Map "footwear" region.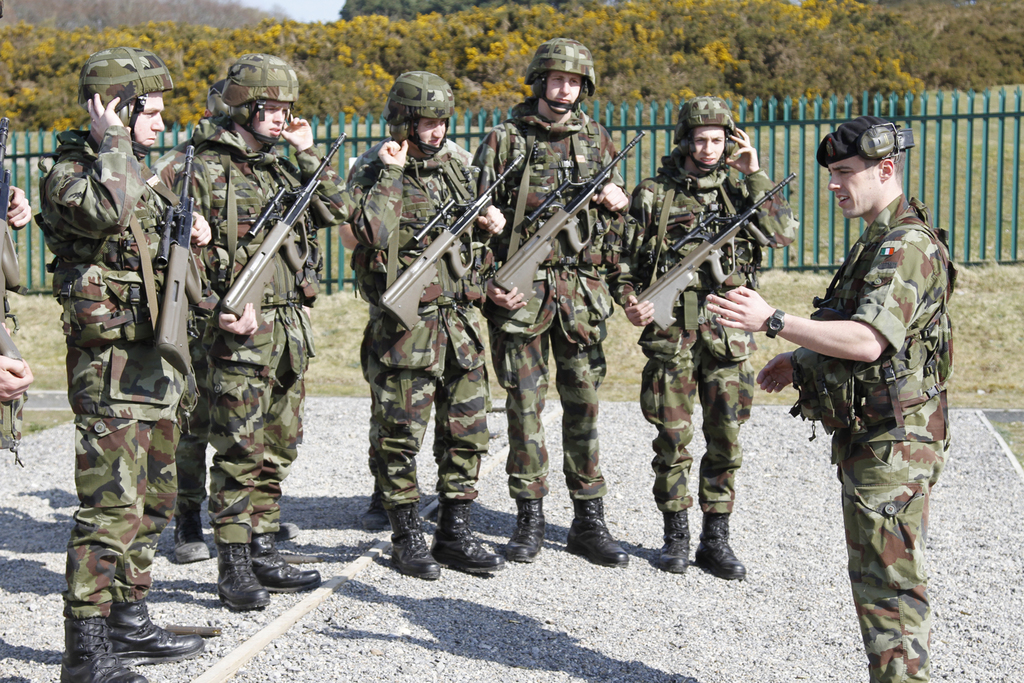
Mapped to 173, 514, 211, 564.
